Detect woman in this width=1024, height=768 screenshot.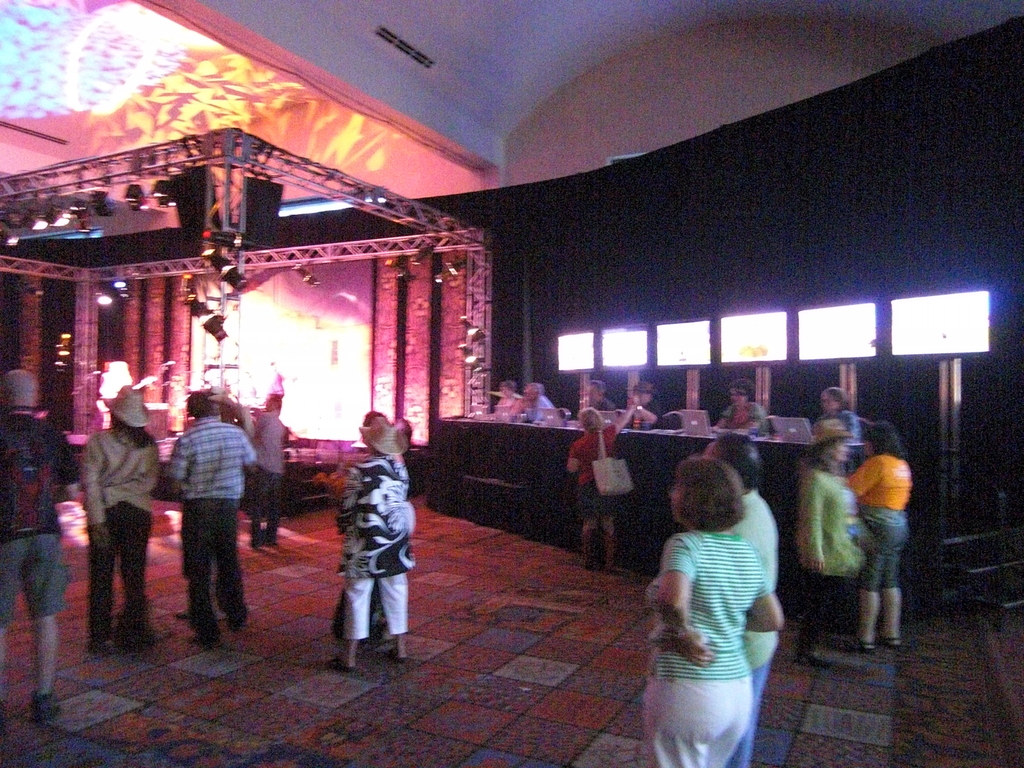
Detection: rect(638, 458, 781, 767).
